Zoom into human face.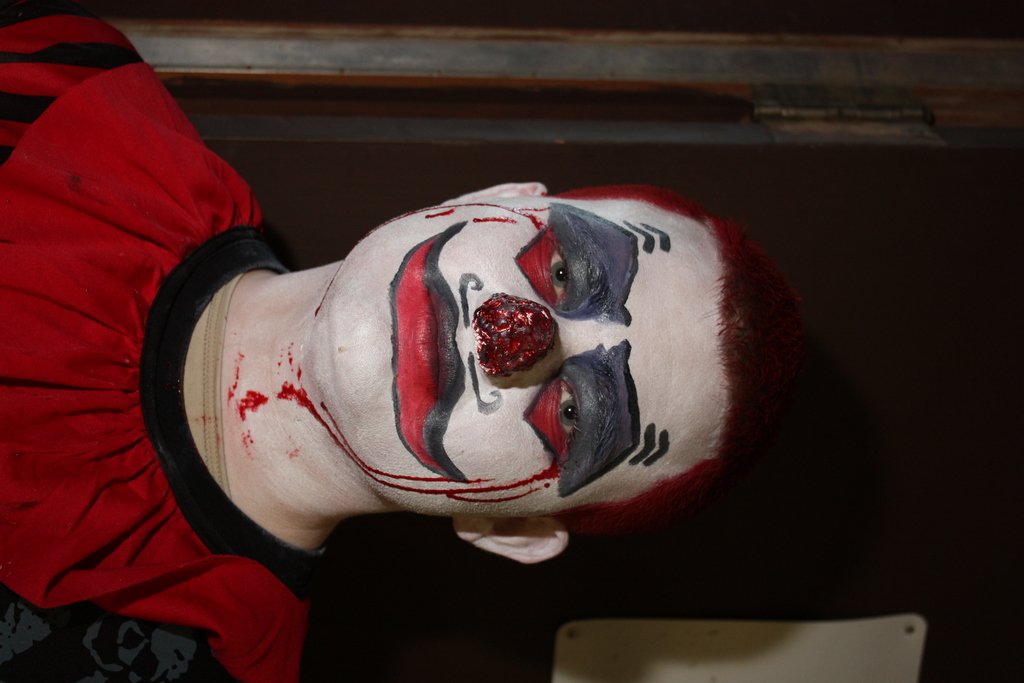
Zoom target: 324,190,726,520.
